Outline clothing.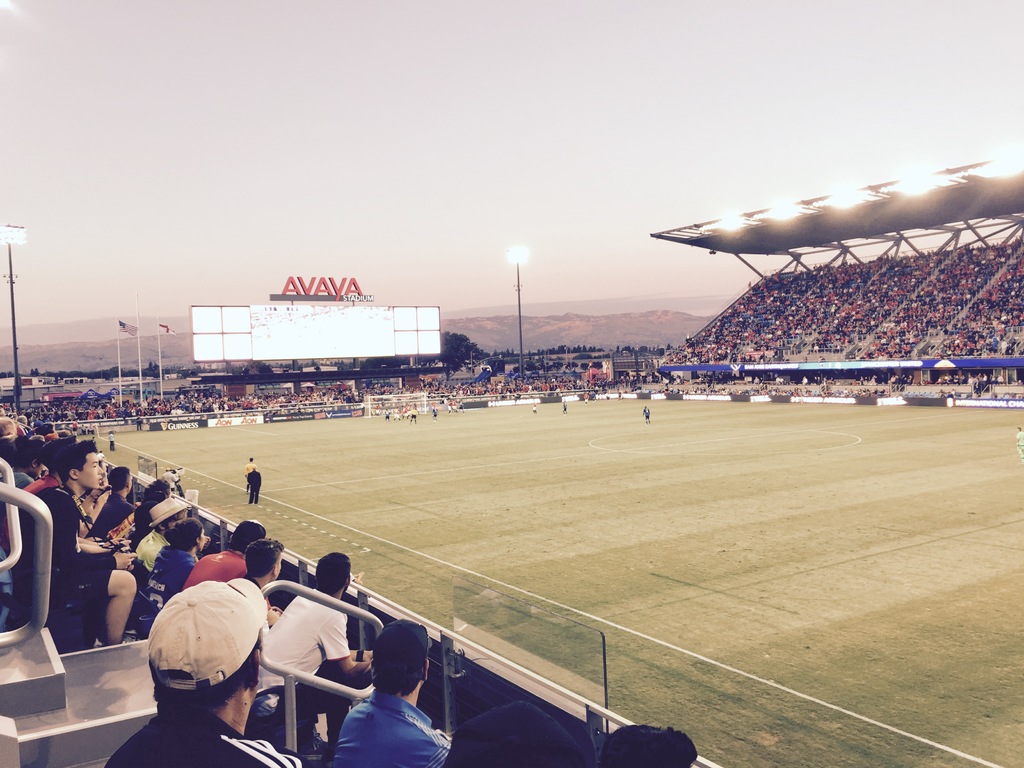
Outline: x1=105 y1=700 x2=313 y2=767.
